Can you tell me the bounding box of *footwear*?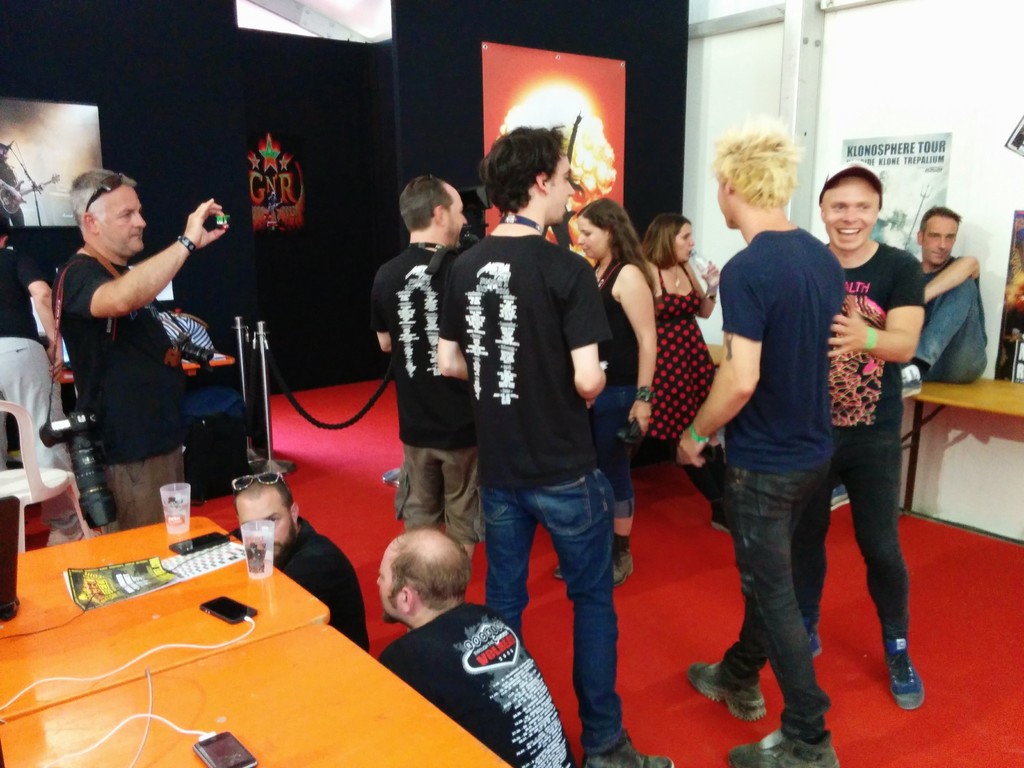
(575,737,676,767).
